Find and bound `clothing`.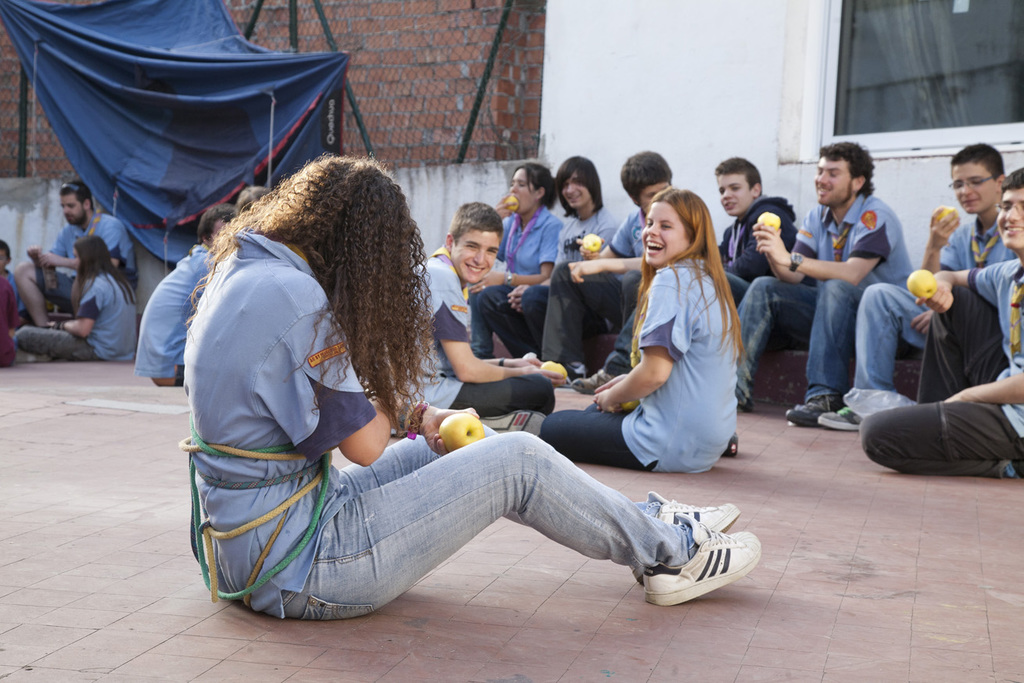
Bound: l=180, t=231, r=696, b=620.
